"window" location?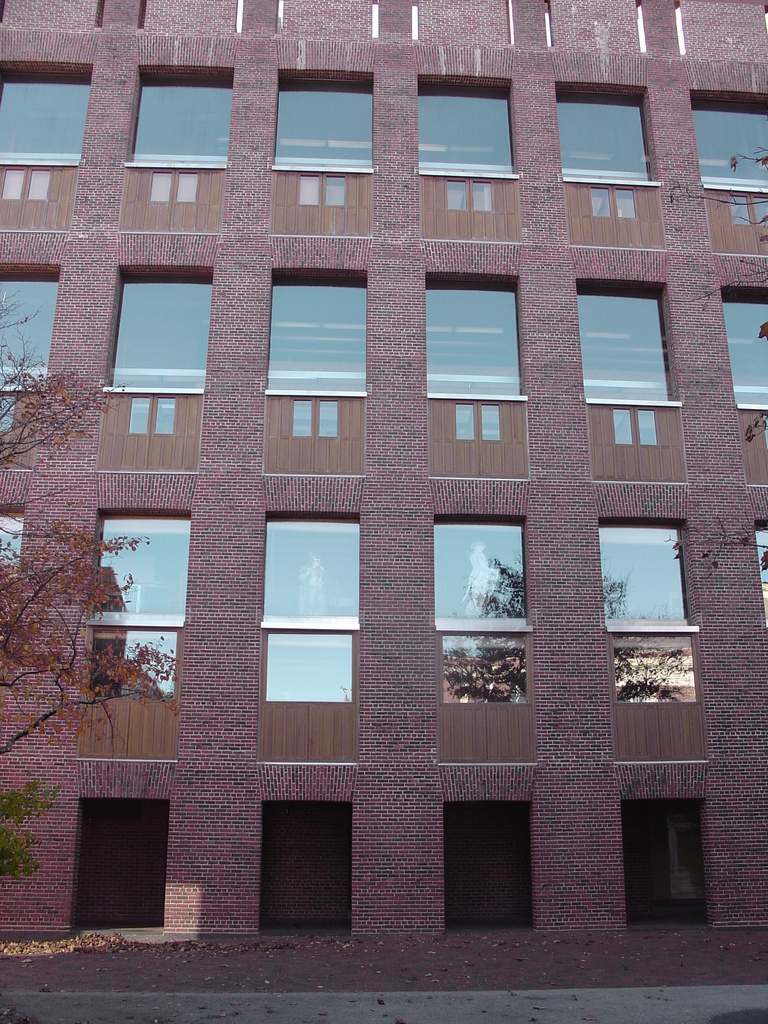
438:515:527:700
